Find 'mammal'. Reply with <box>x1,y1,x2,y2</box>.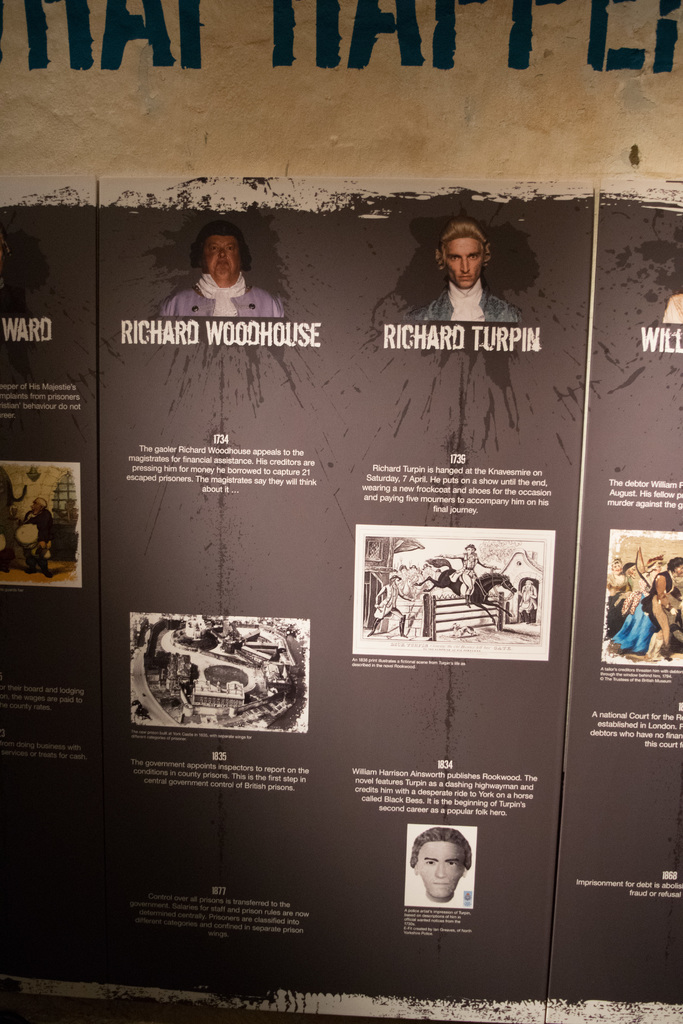
<box>409,216,525,324</box>.
